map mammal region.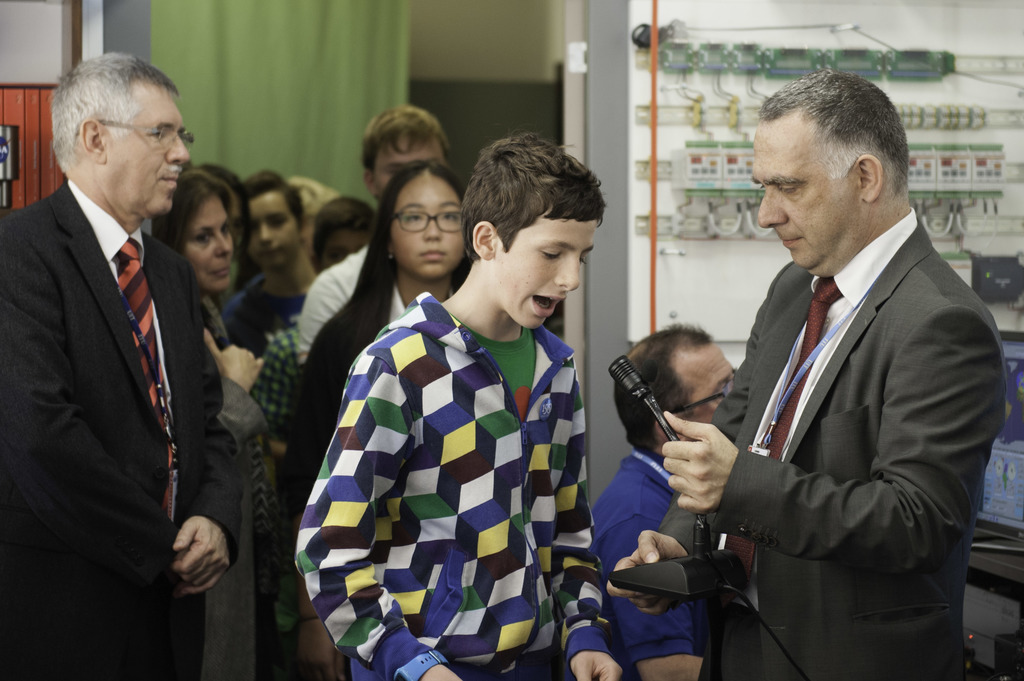
Mapped to x1=595 y1=316 x2=740 y2=680.
